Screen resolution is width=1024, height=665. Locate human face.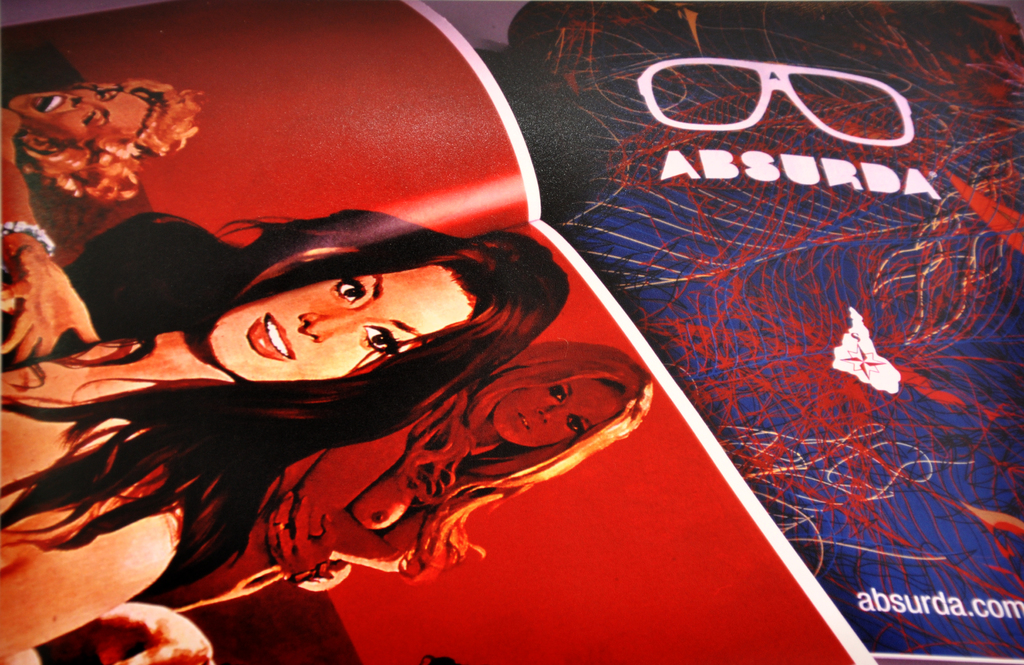
[493,379,623,447].
